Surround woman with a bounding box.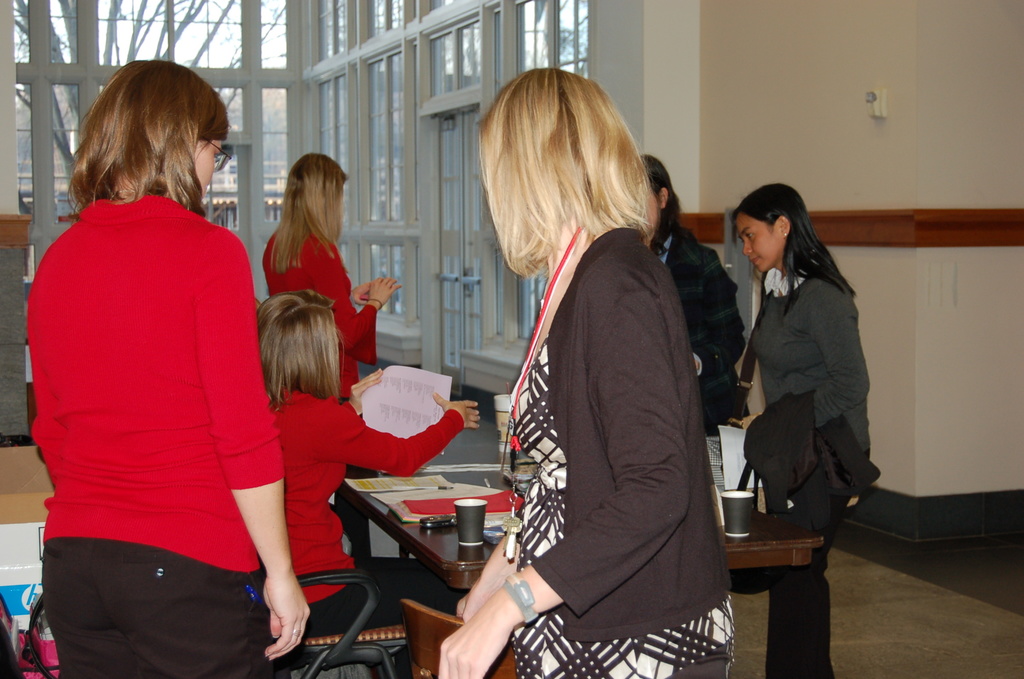
{"left": 26, "top": 61, "right": 317, "bottom": 678}.
